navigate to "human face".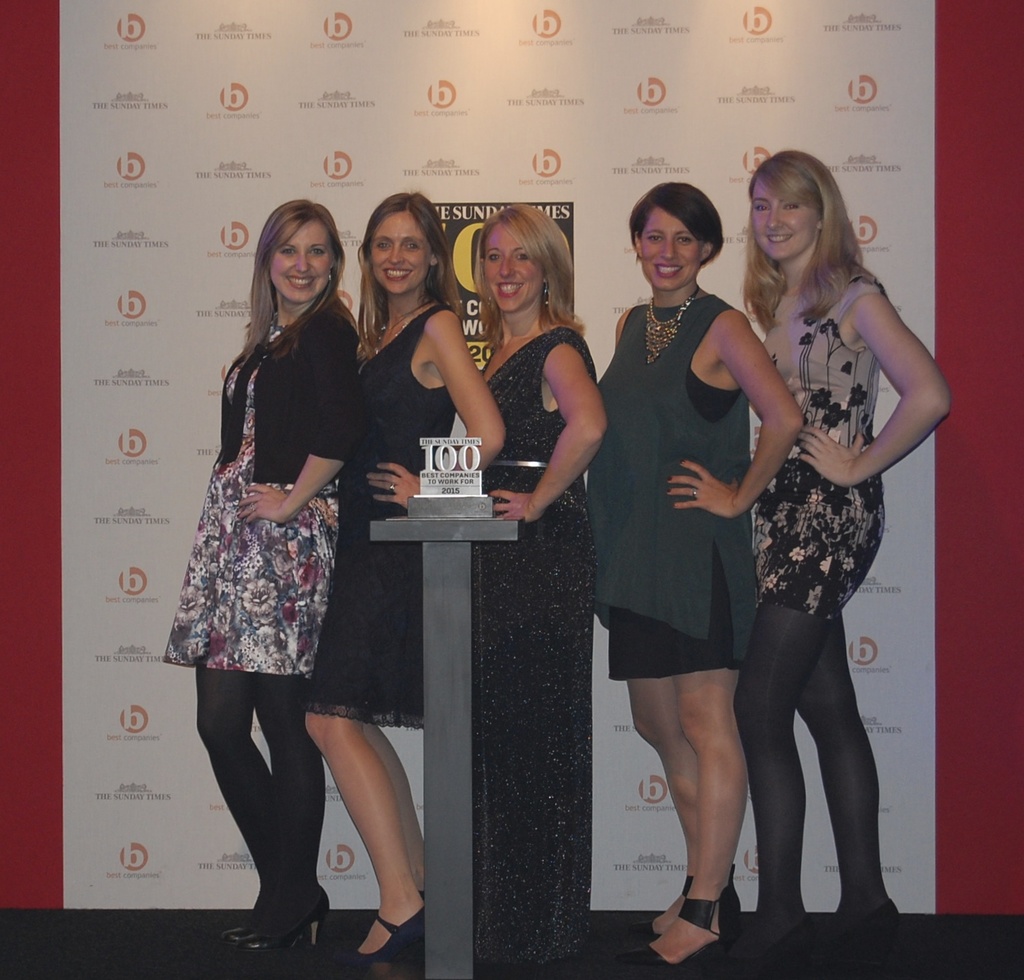
Navigation target: <region>639, 211, 712, 292</region>.
